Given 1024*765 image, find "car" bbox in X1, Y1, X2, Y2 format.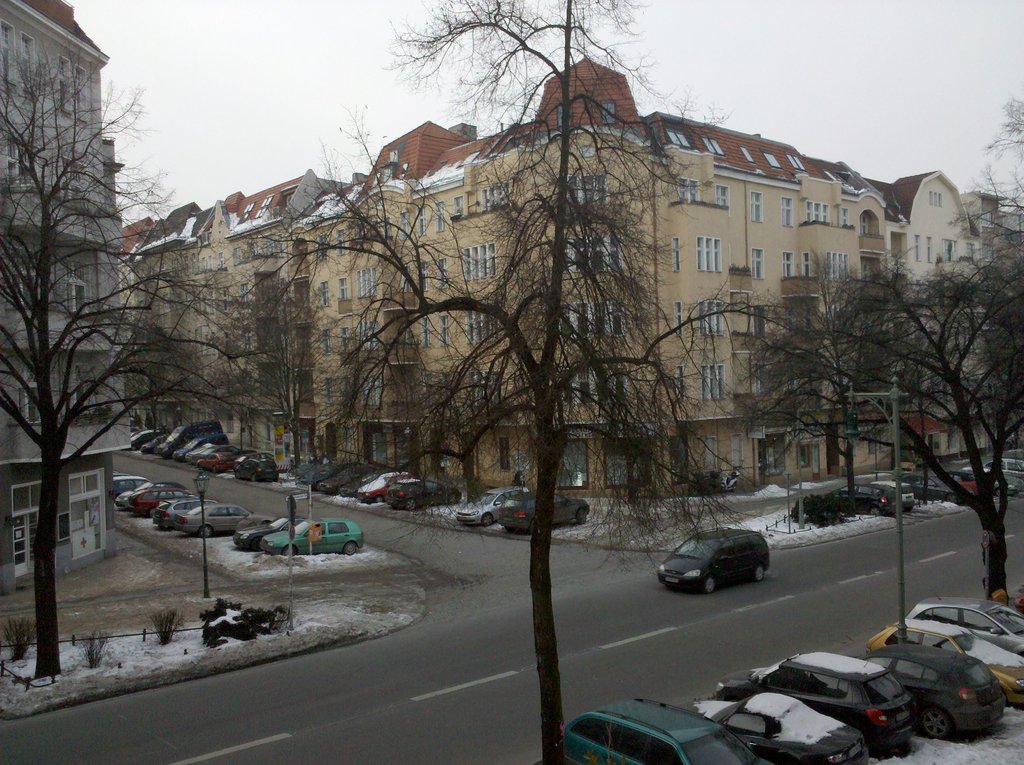
142, 434, 171, 450.
